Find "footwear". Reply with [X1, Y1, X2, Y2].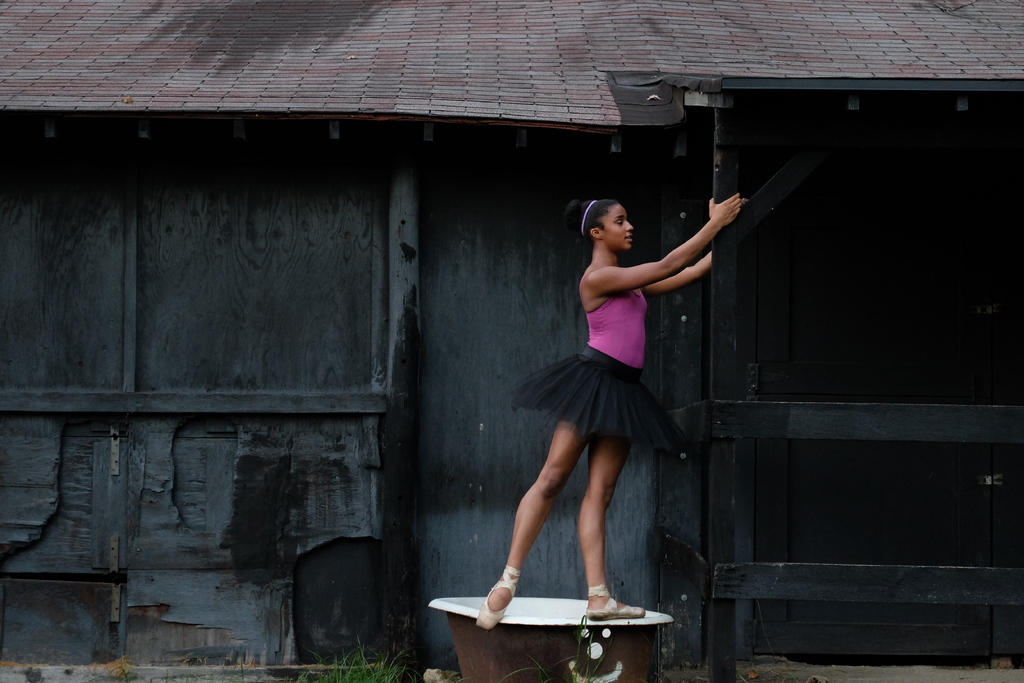
[470, 561, 520, 635].
